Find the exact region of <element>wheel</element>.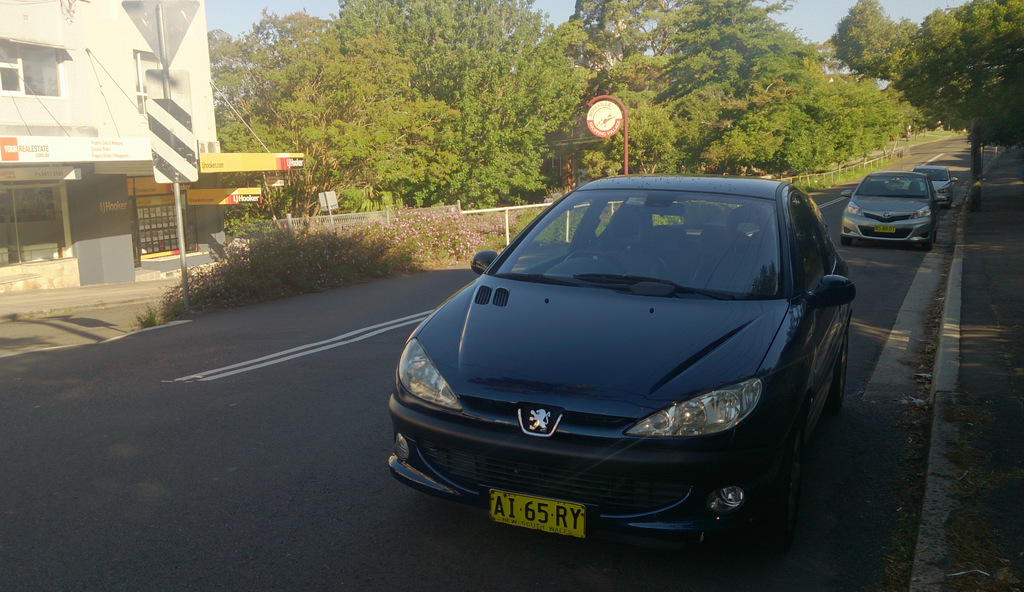
Exact region: rect(922, 236, 934, 252).
